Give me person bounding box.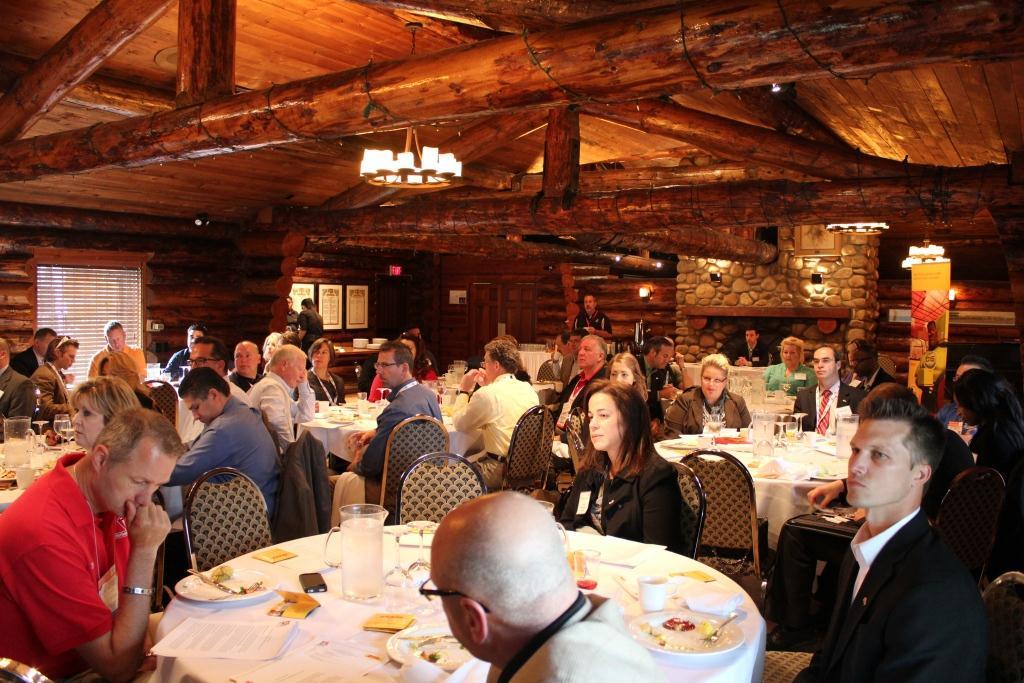
rect(453, 338, 543, 488).
